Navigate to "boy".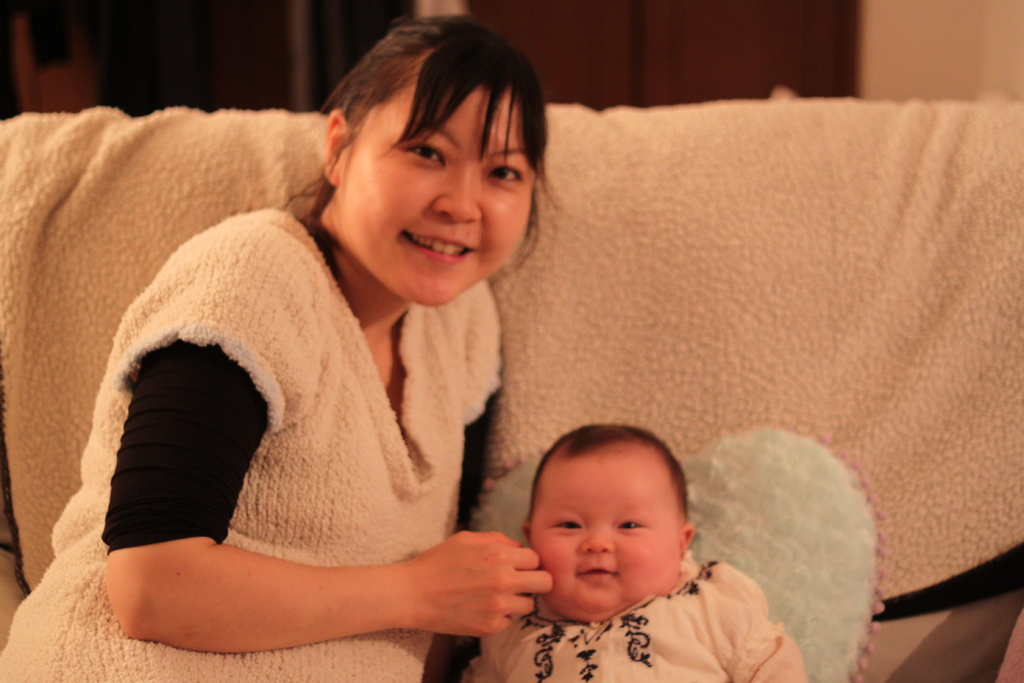
Navigation target: <region>475, 424, 810, 682</region>.
